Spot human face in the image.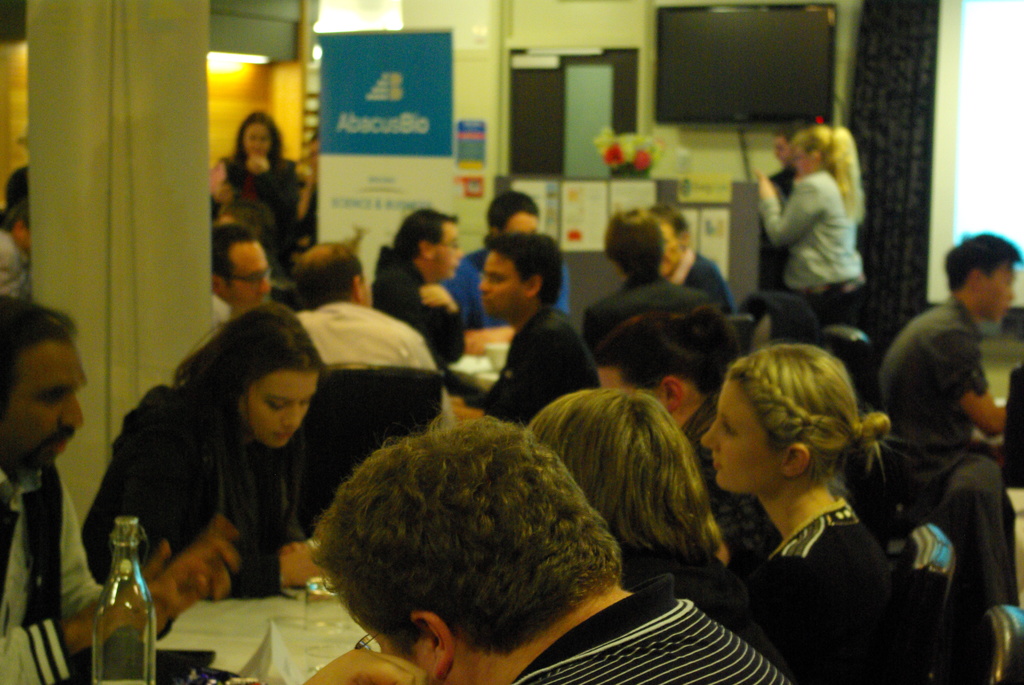
human face found at x1=241, y1=127, x2=273, y2=156.
